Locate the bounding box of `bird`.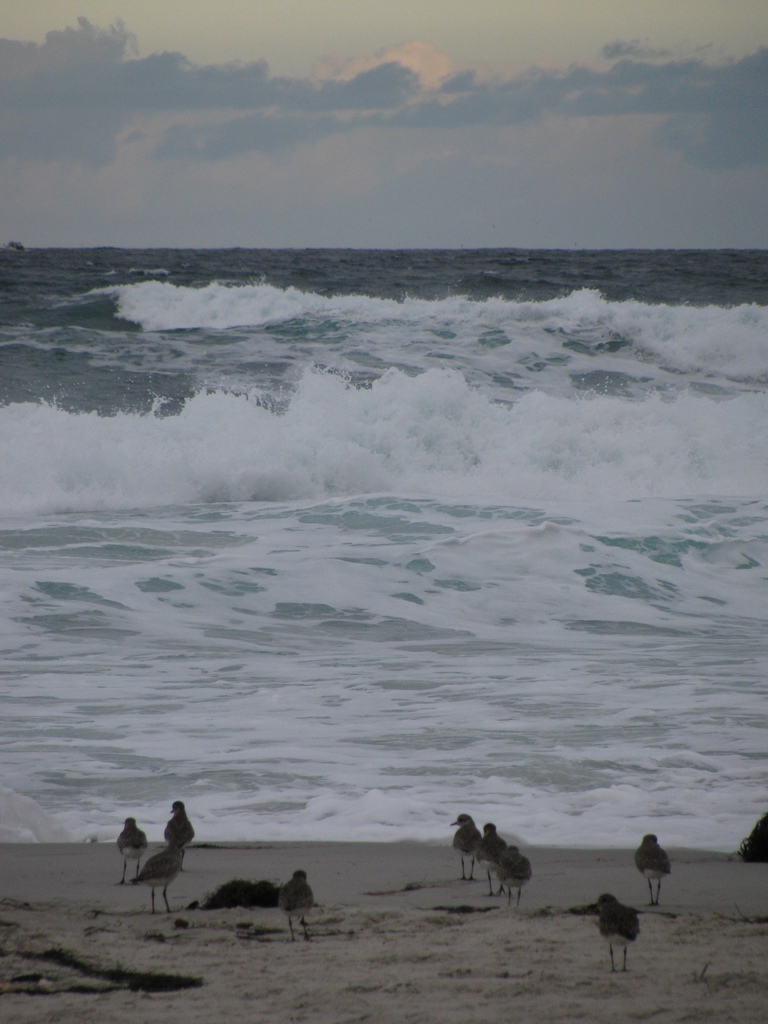
Bounding box: (left=120, top=836, right=191, bottom=920).
